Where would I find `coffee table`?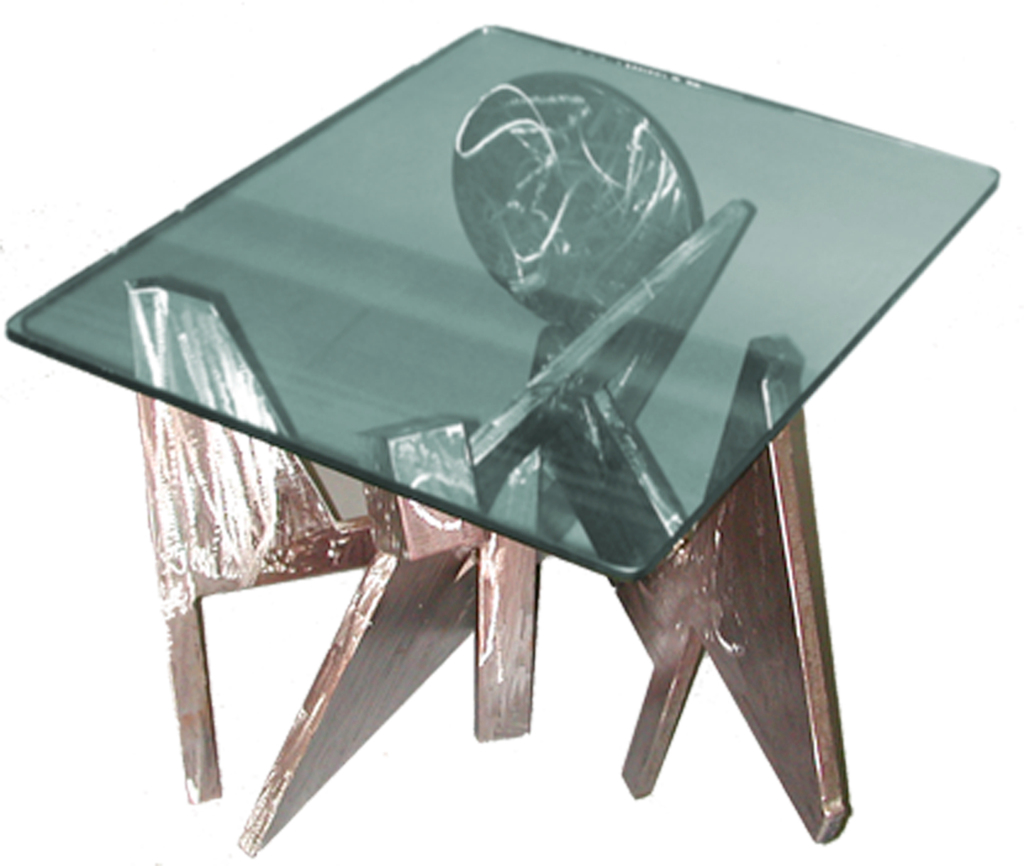
At x1=92, y1=0, x2=1016, y2=865.
